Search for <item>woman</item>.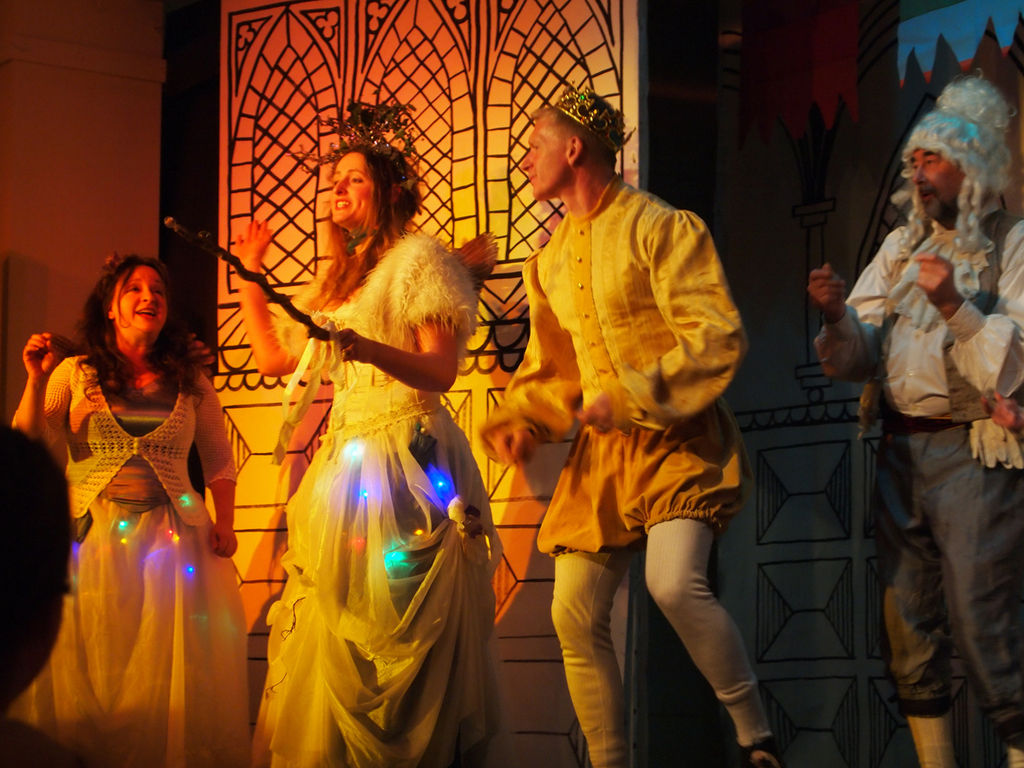
Found at {"x1": 0, "y1": 254, "x2": 243, "y2": 763}.
